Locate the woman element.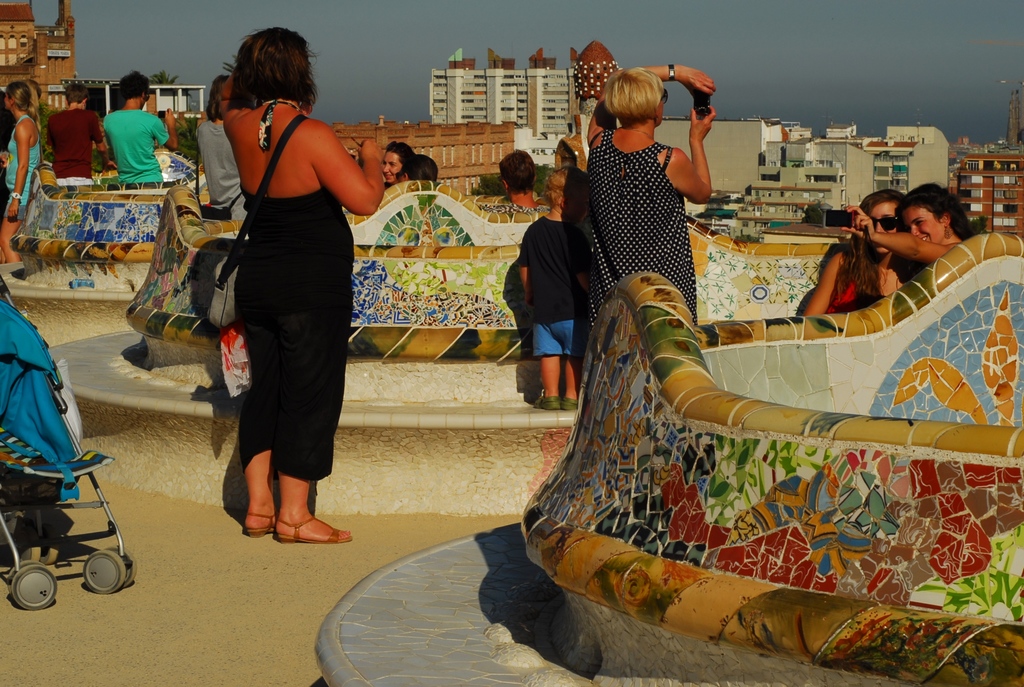
Element bbox: 204/28/351/567.
